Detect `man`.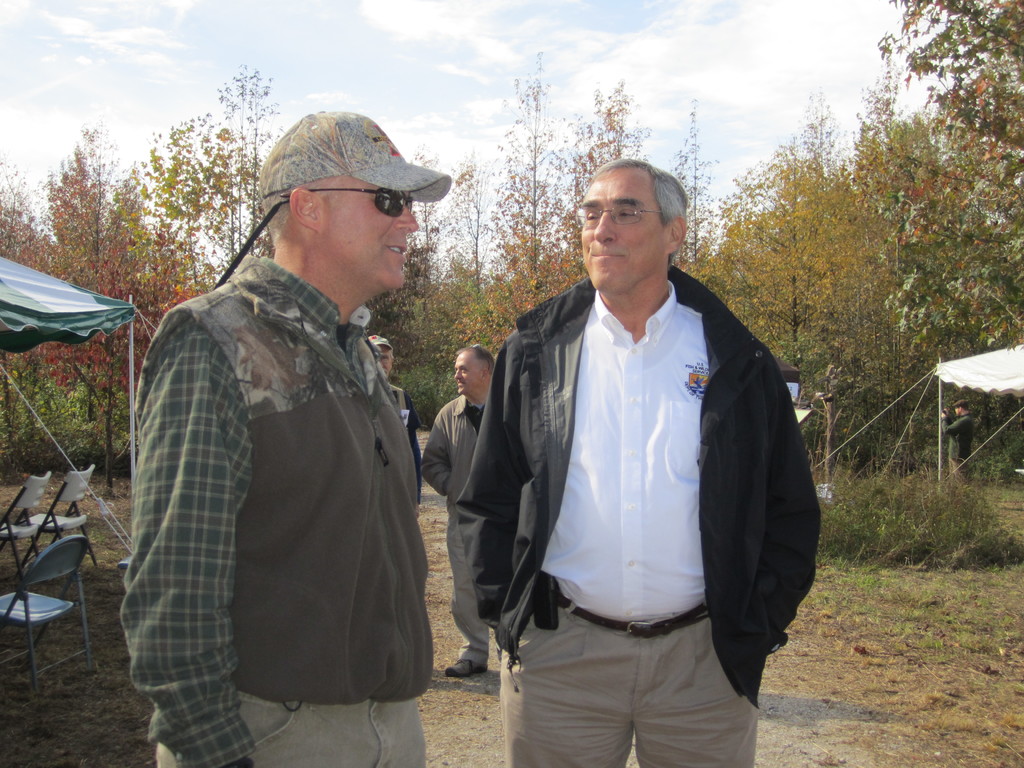
Detected at detection(113, 106, 451, 767).
